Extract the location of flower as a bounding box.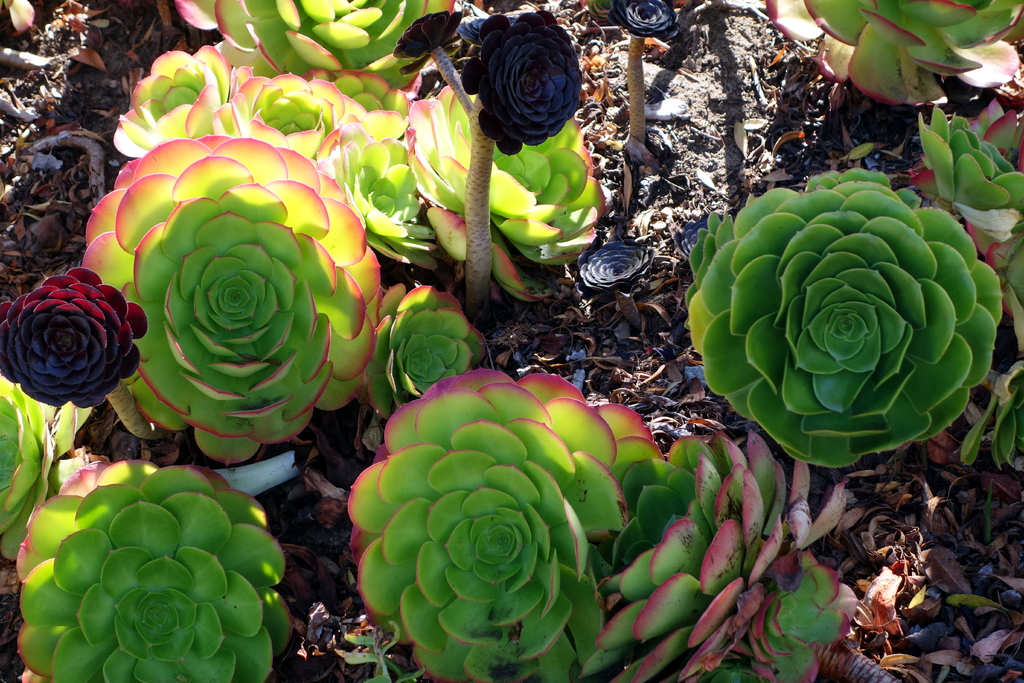
BBox(686, 163, 1000, 467).
